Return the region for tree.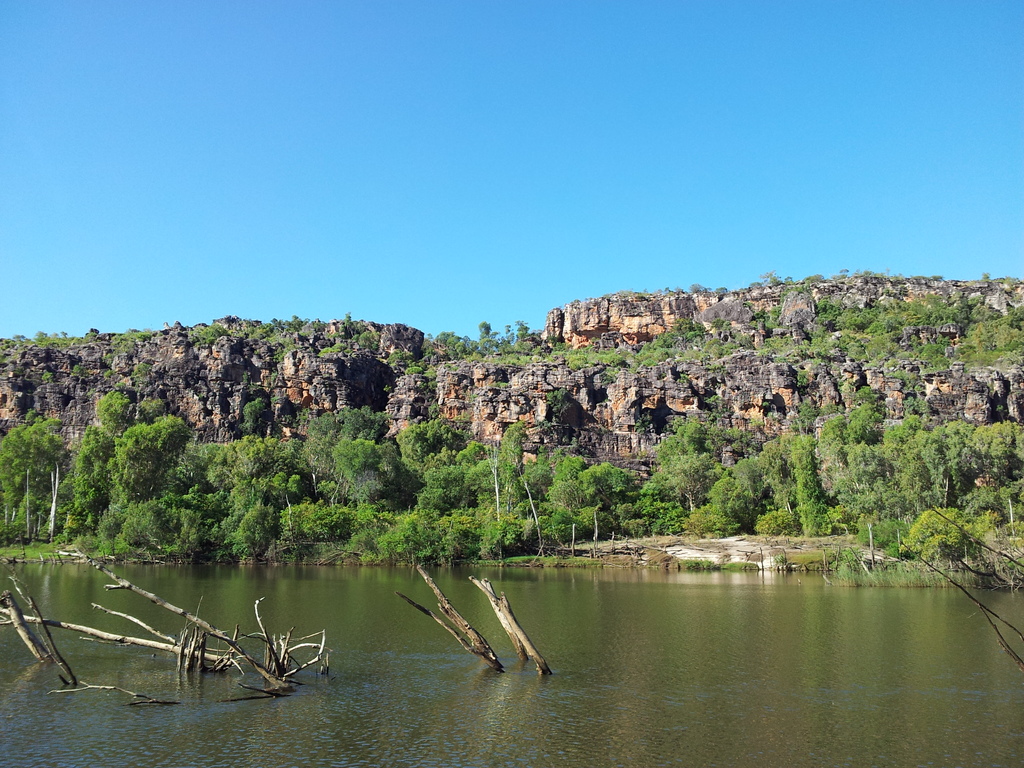
(x1=422, y1=446, x2=476, y2=514).
